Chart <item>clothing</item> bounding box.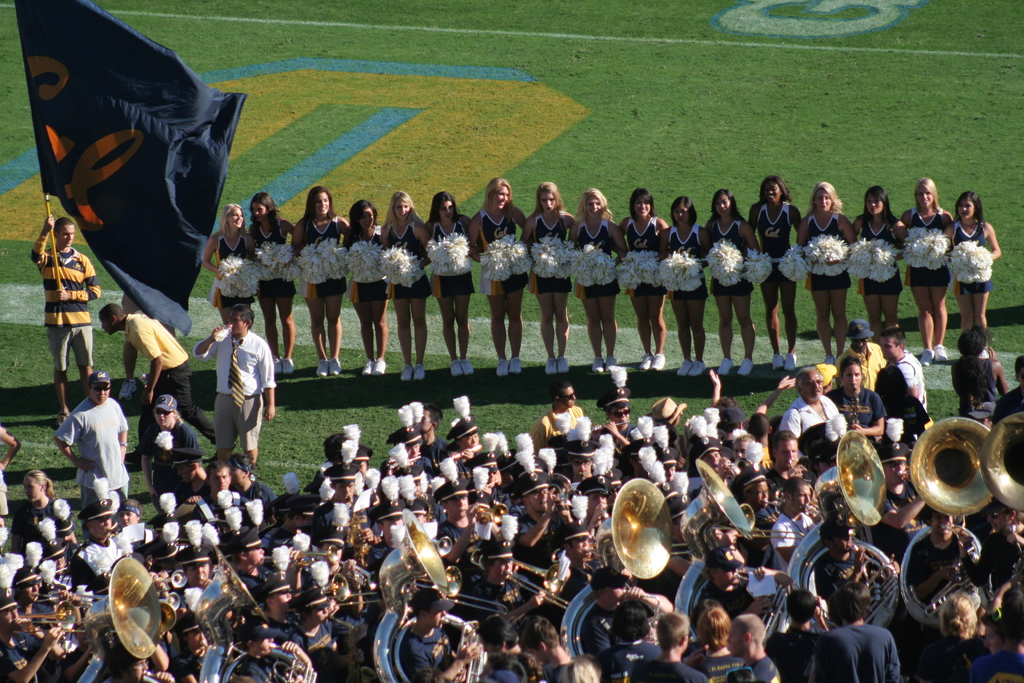
Charted: region(778, 630, 819, 682).
